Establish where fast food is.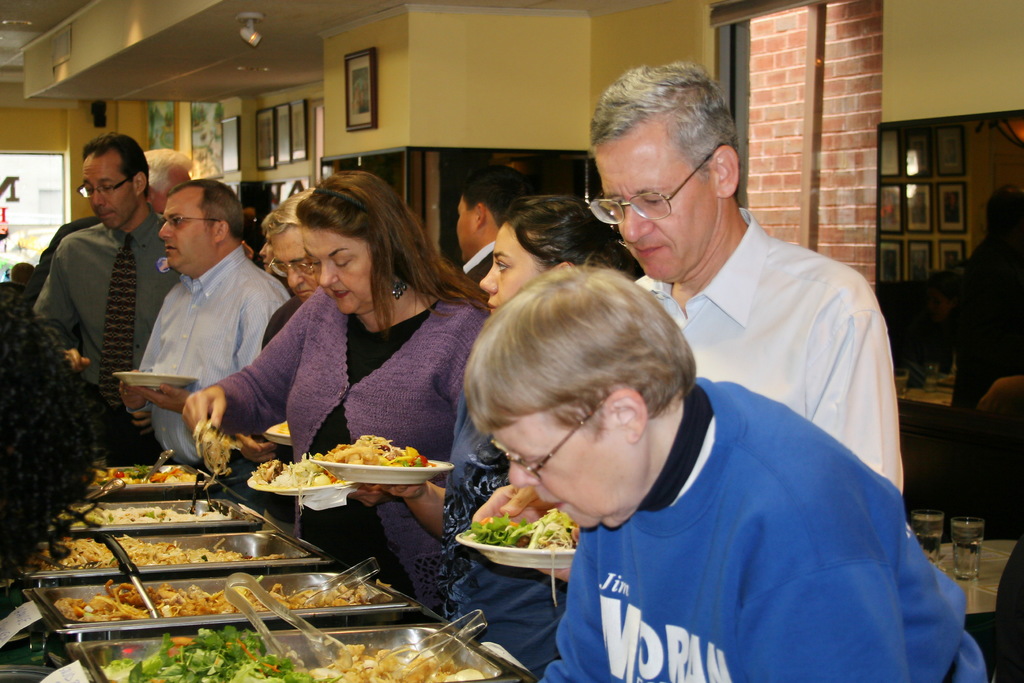
Established at box(112, 636, 479, 682).
